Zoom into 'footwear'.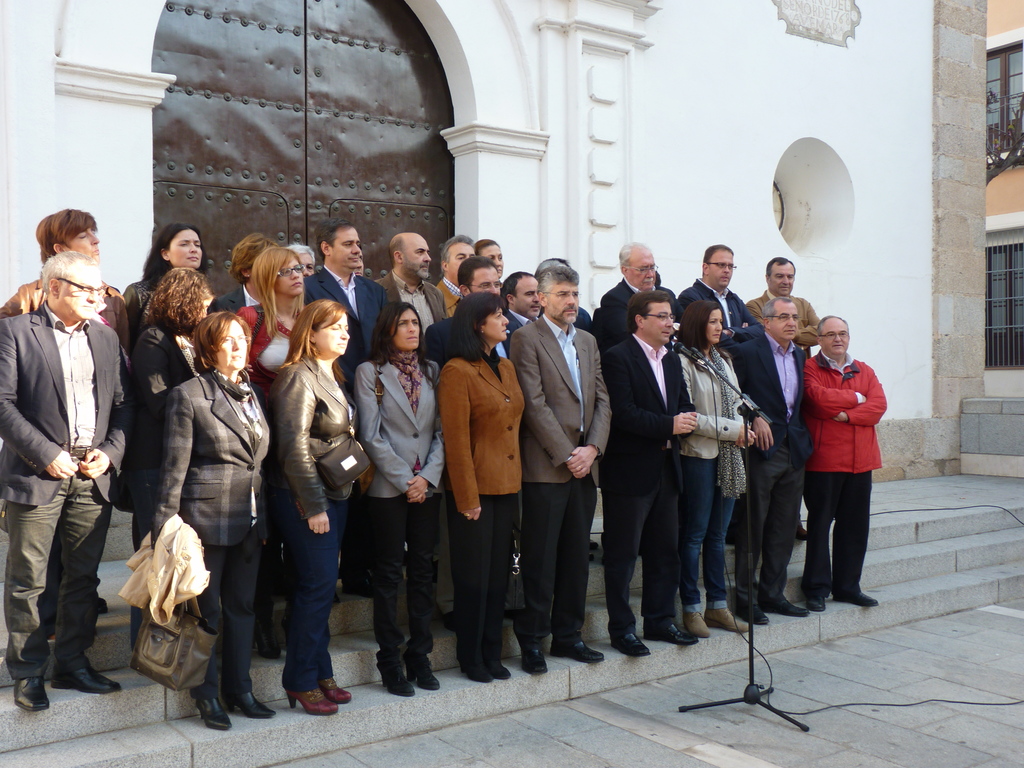
Zoom target: x1=378 y1=666 x2=415 y2=695.
